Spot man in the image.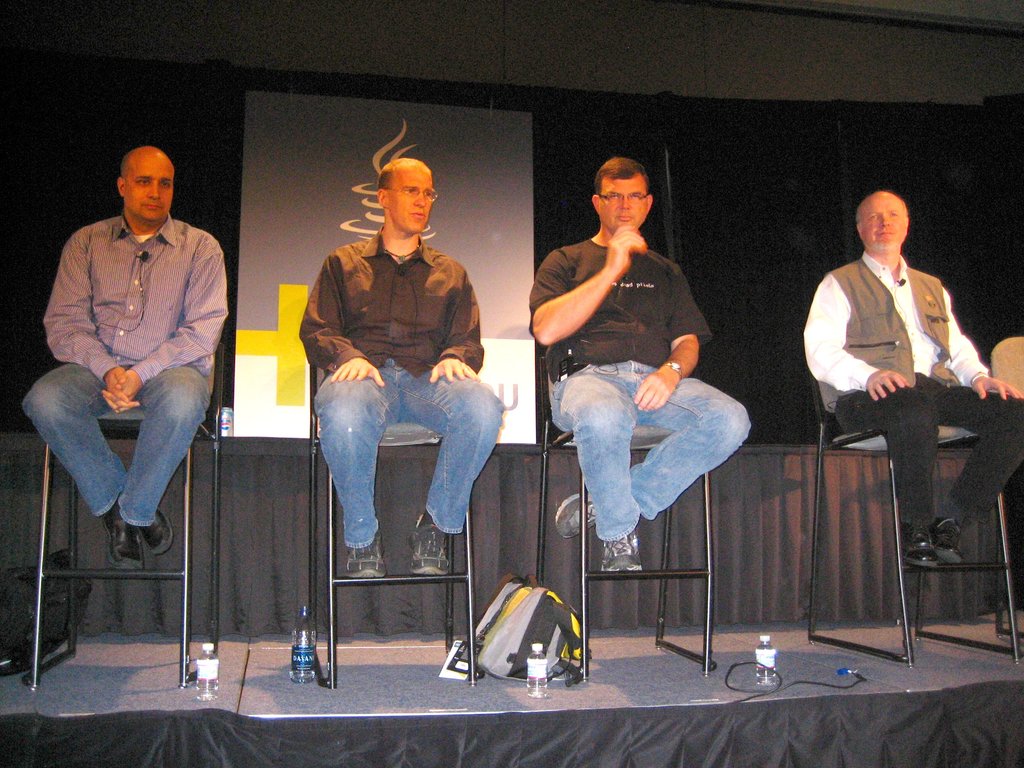
man found at {"left": 20, "top": 146, "right": 232, "bottom": 577}.
